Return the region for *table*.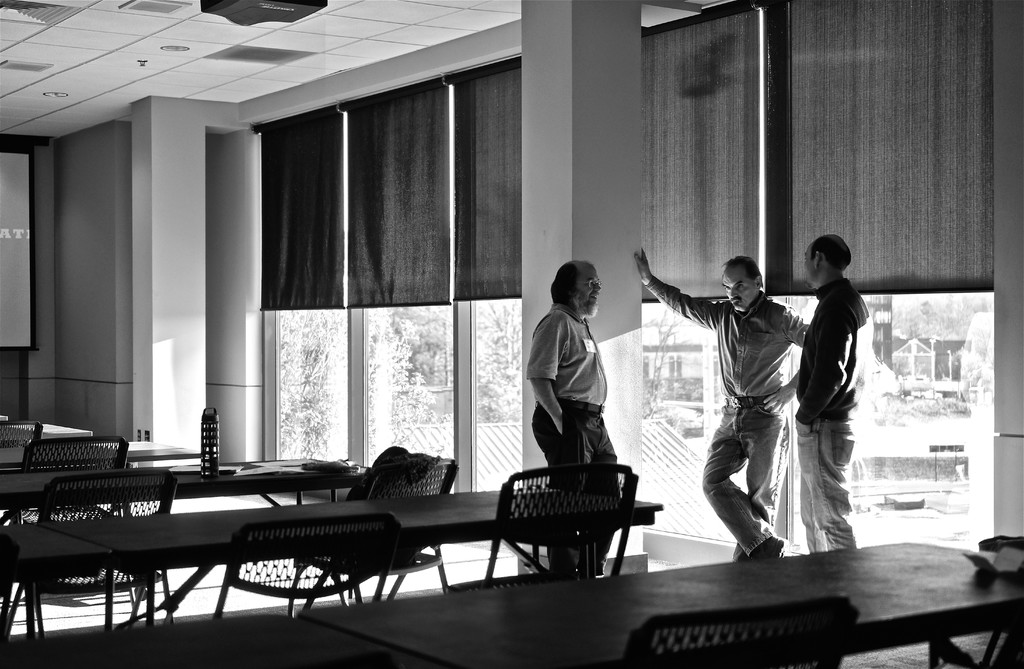
crop(0, 435, 198, 468).
